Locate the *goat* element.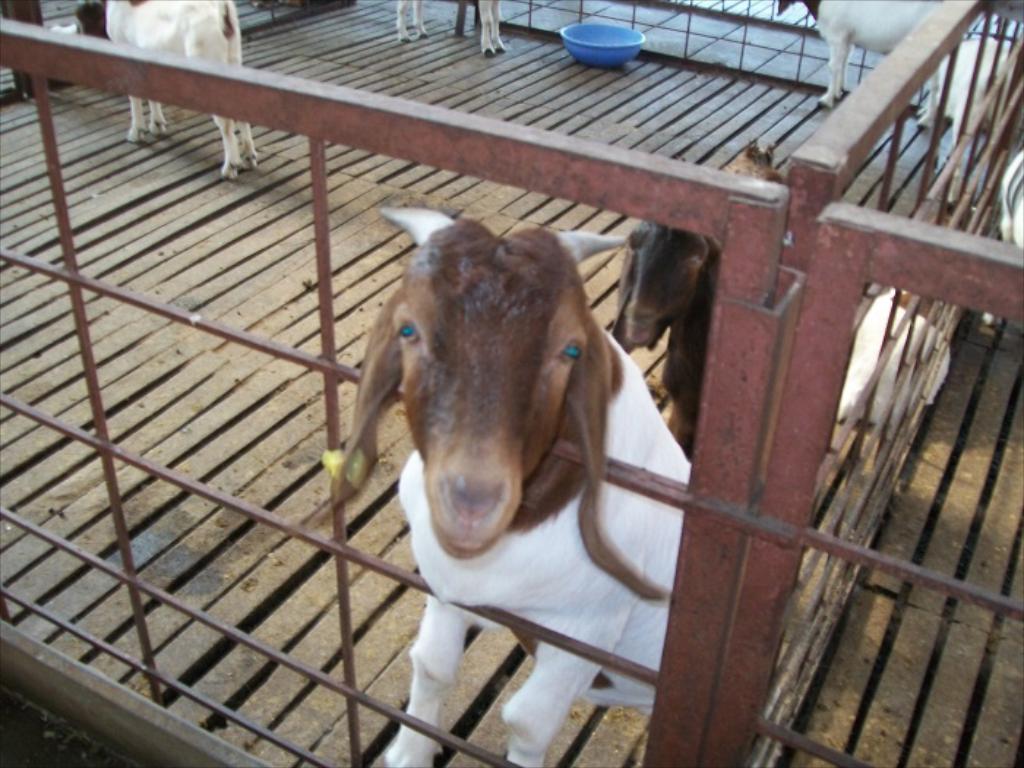
Element bbox: (left=102, top=0, right=246, bottom=184).
